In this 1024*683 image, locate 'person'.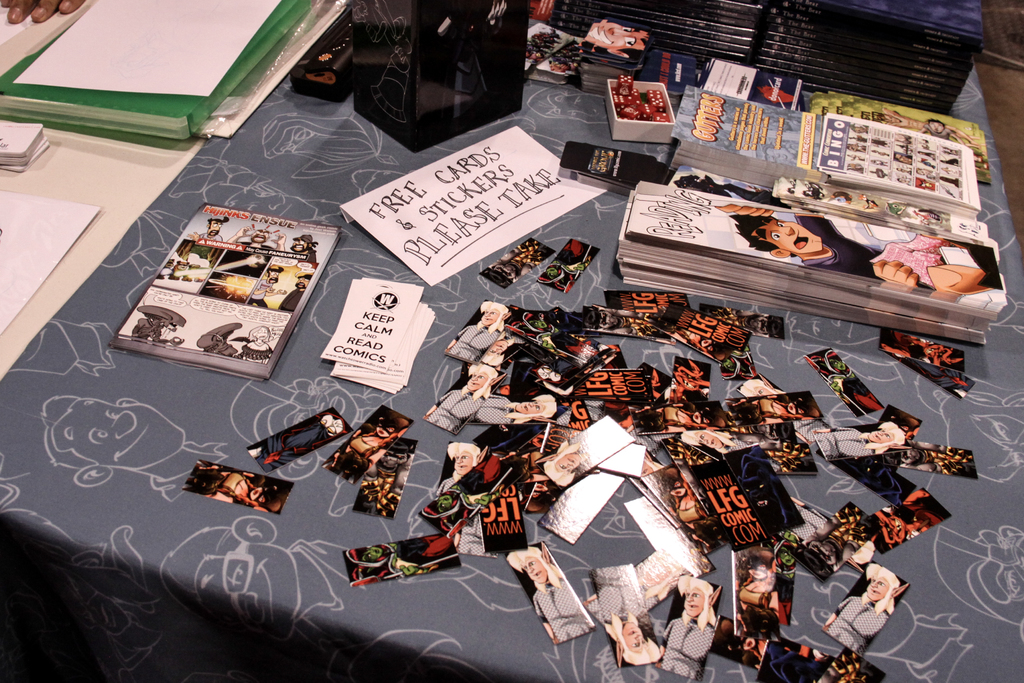
Bounding box: Rect(230, 224, 285, 252).
